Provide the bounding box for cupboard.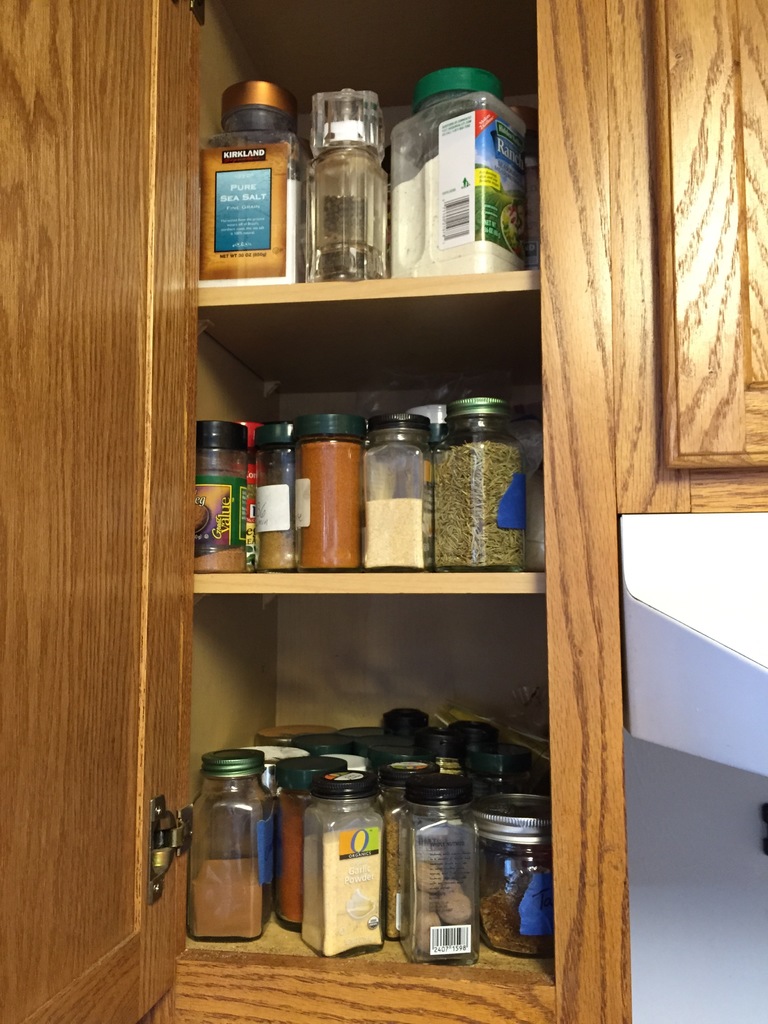
rect(0, 0, 767, 1023).
